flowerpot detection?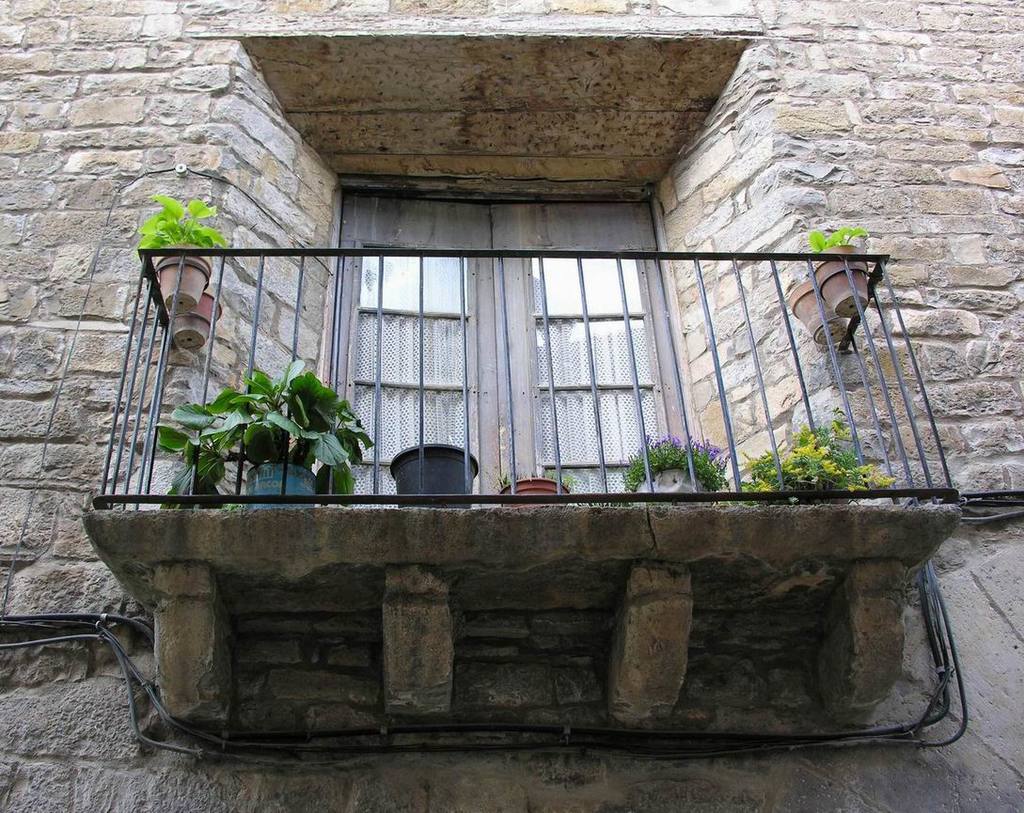
box(509, 480, 567, 501)
